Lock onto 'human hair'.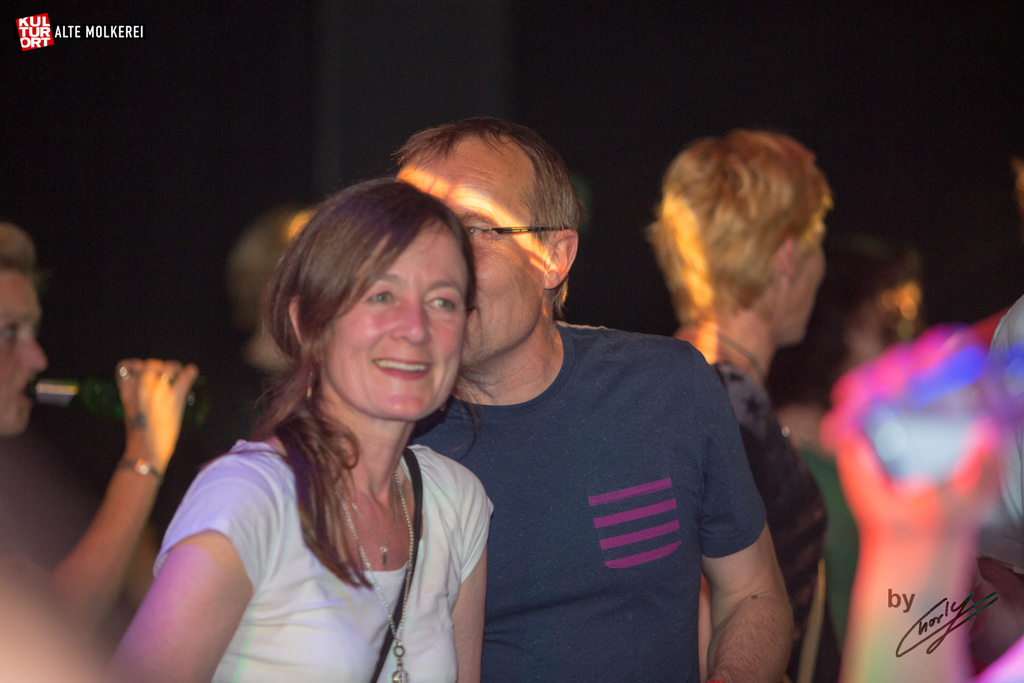
Locked: [left=390, top=115, right=584, bottom=316].
